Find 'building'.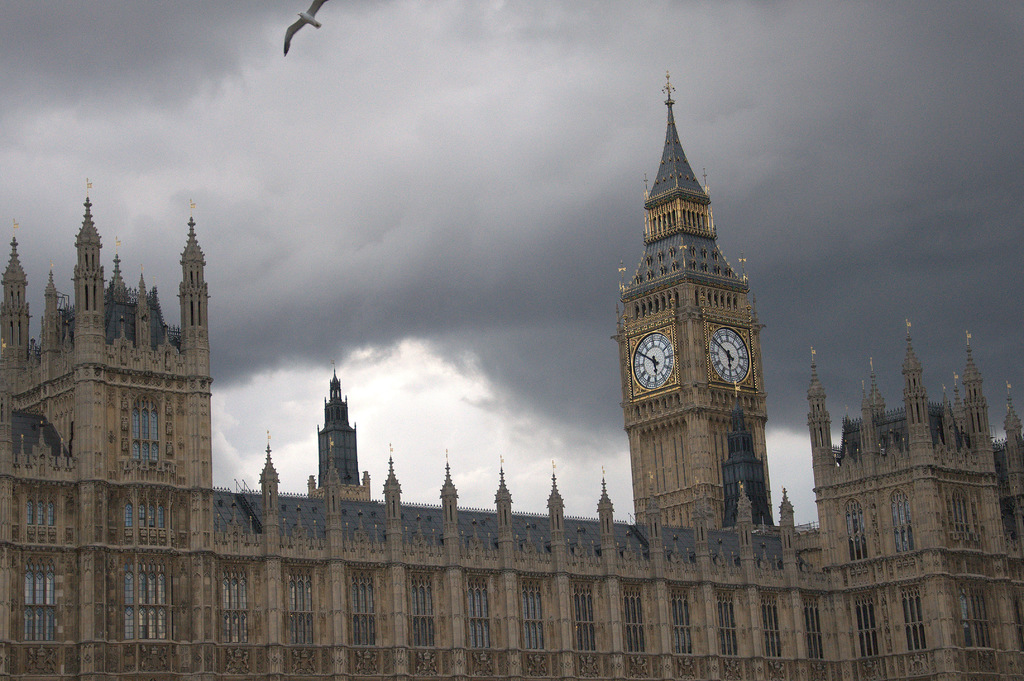
x1=0 y1=74 x2=1023 y2=680.
